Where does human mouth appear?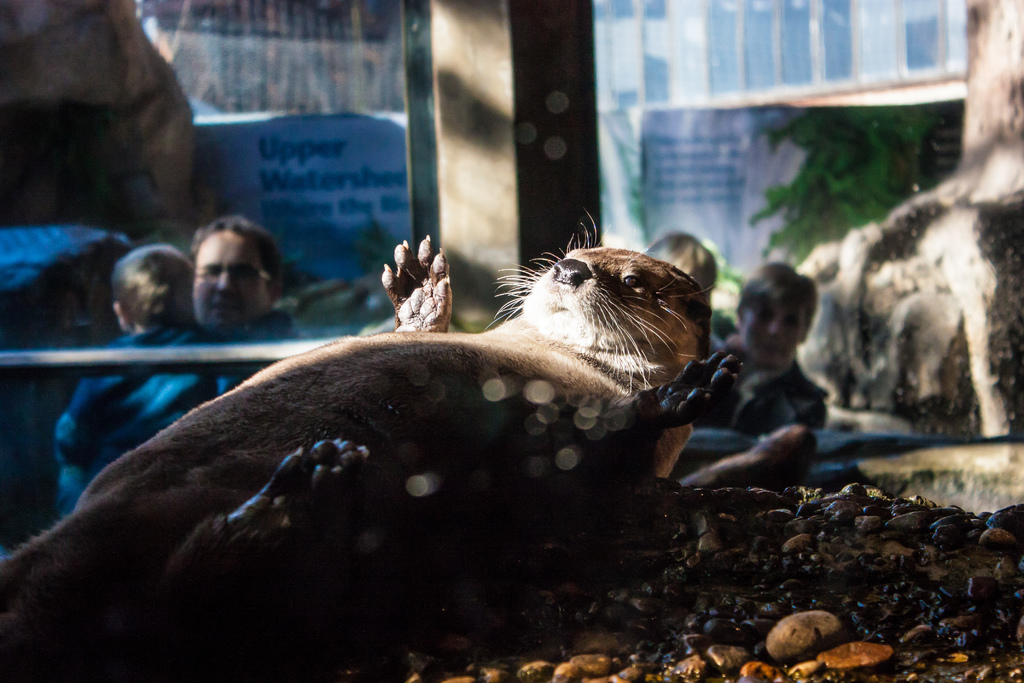
Appears at BBox(758, 343, 790, 357).
